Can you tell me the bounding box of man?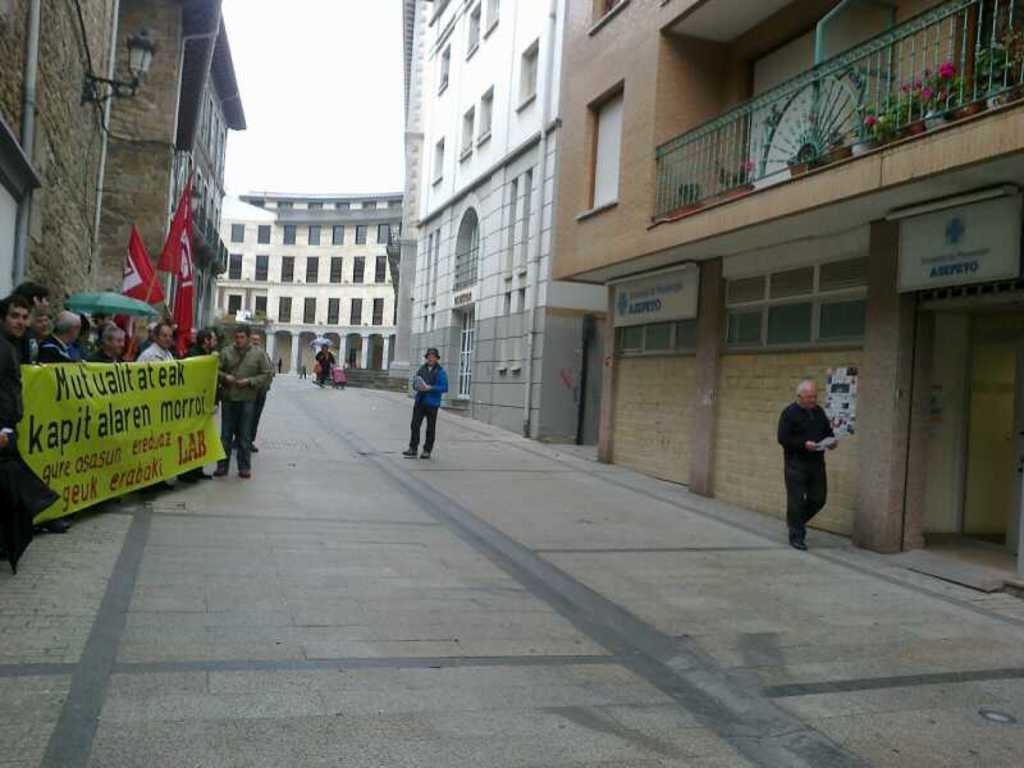
778:379:838:550.
